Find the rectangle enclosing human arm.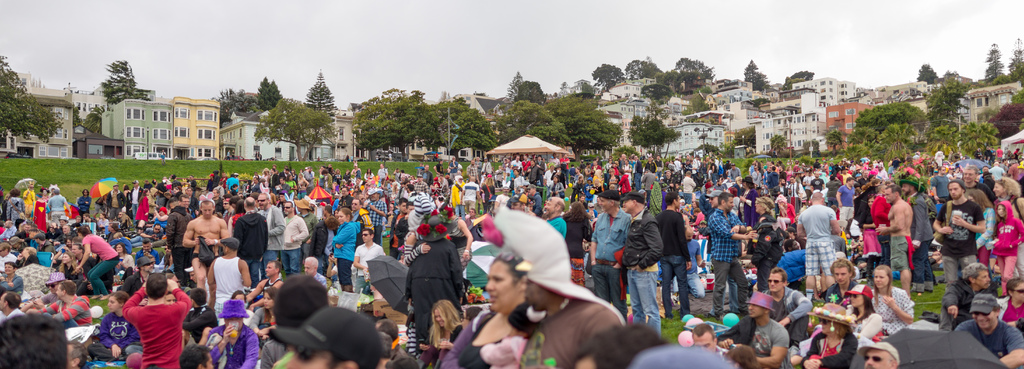
<region>774, 284, 815, 325</region>.
